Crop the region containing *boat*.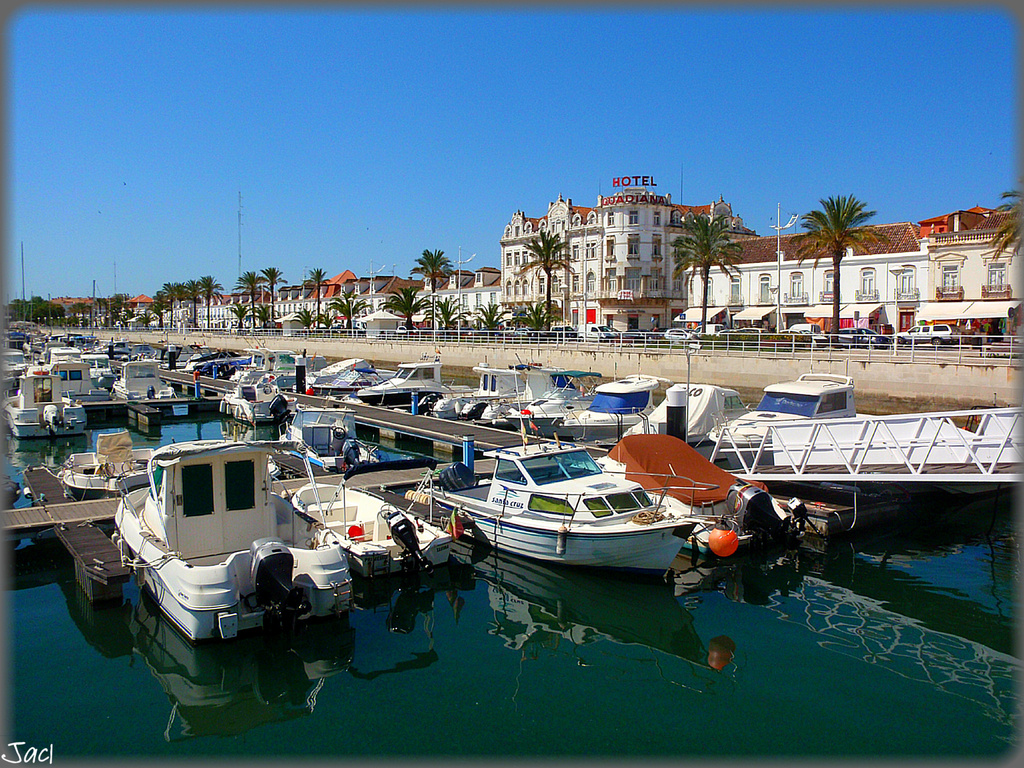
Crop region: 238/348/287/382.
